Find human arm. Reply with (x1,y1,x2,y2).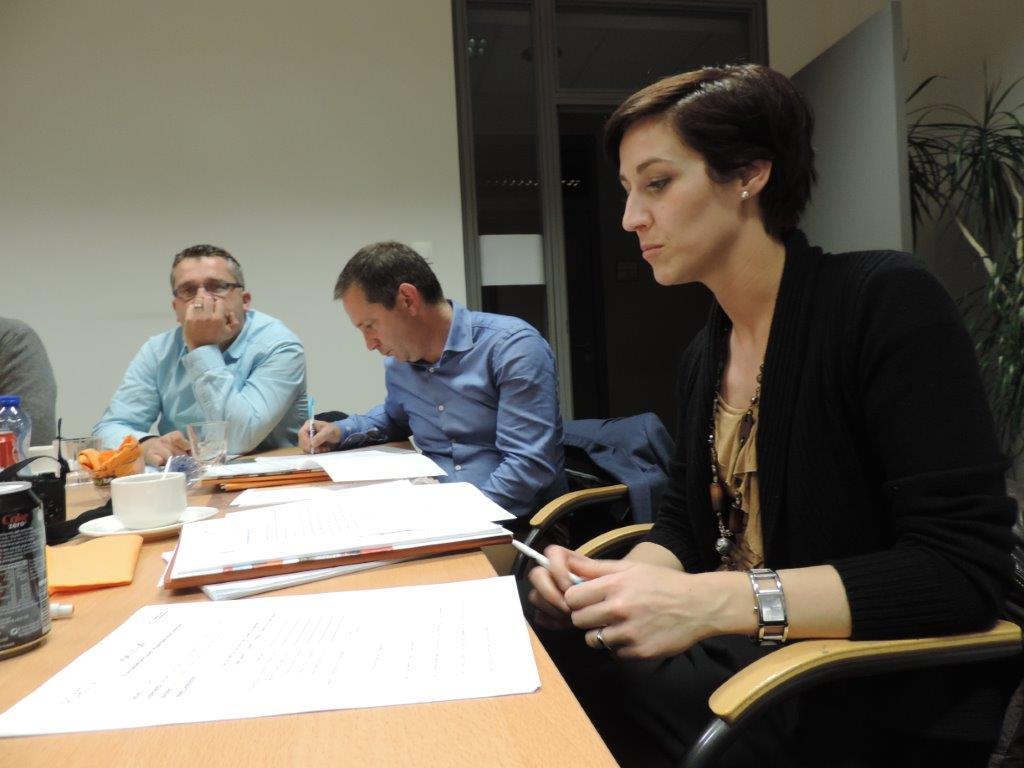
(181,287,290,453).
